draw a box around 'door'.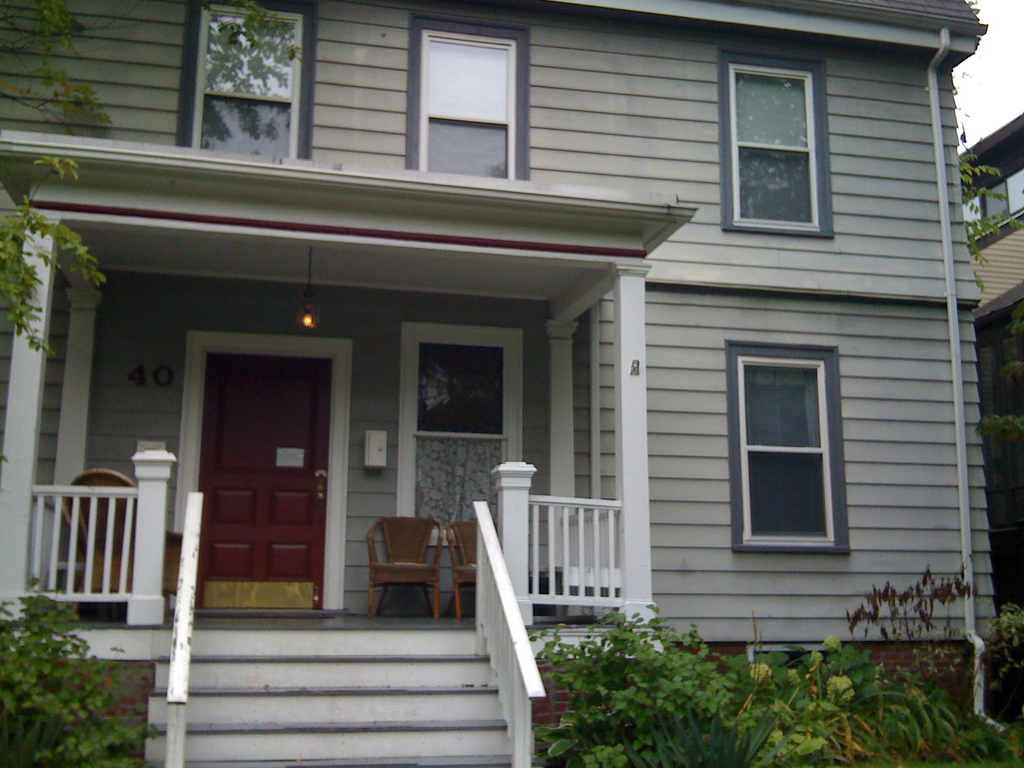
198 348 332 610.
